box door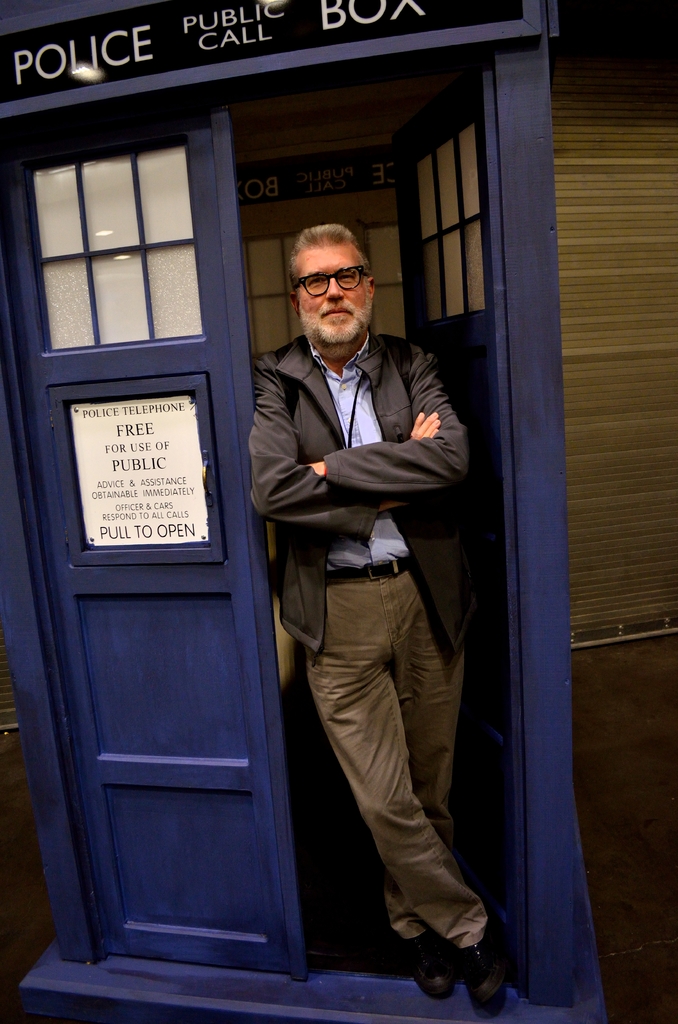
0,86,305,972
